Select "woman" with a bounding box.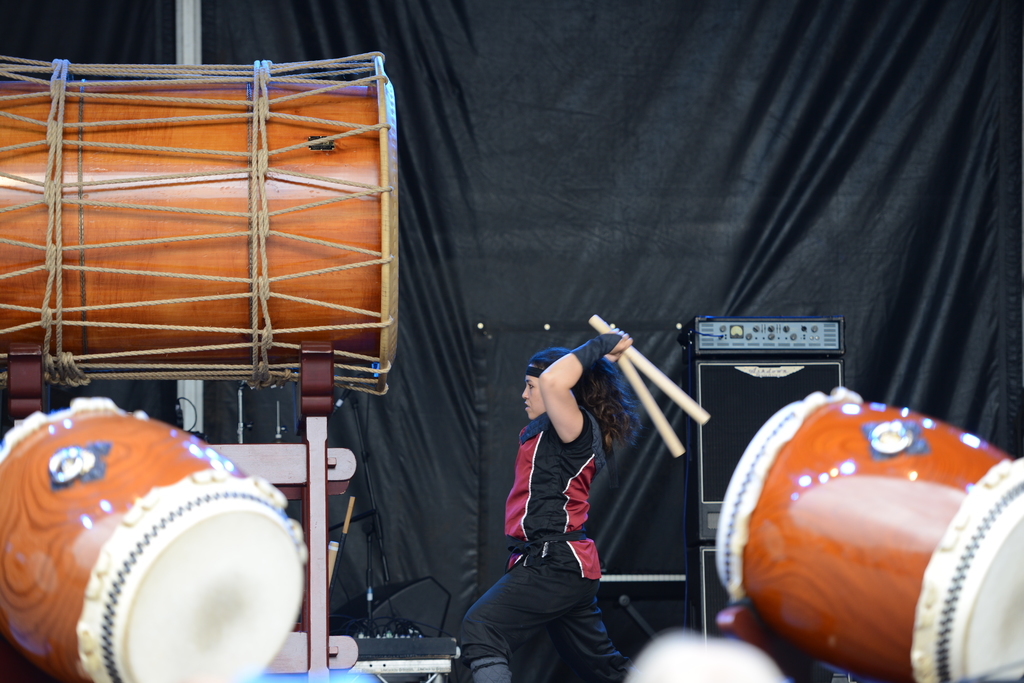
x1=433 y1=325 x2=710 y2=682.
